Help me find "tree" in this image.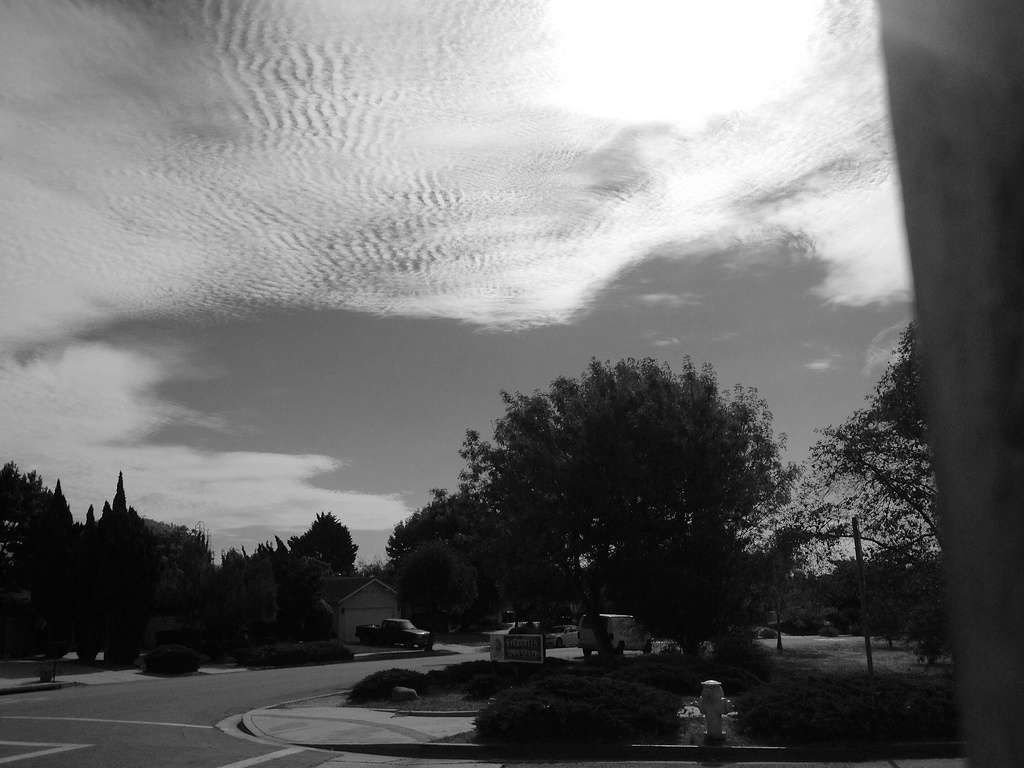
Found it: bbox=[370, 483, 521, 643].
